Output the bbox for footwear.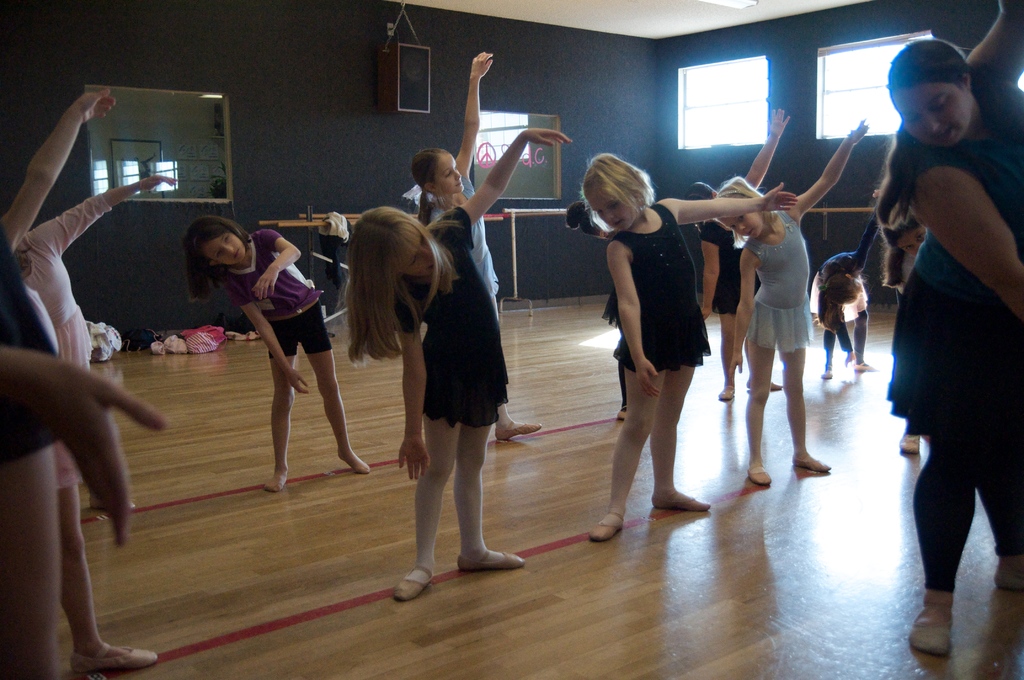
{"x1": 647, "y1": 489, "x2": 712, "y2": 515}.
